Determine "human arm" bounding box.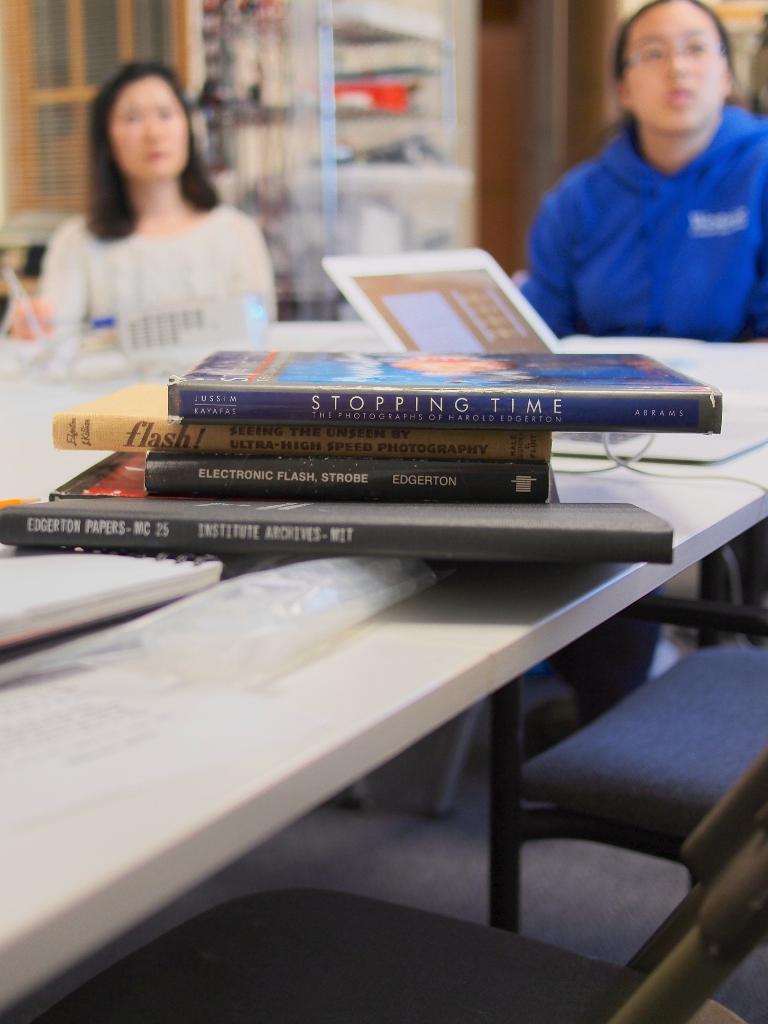
Determined: bbox=[238, 217, 277, 319].
